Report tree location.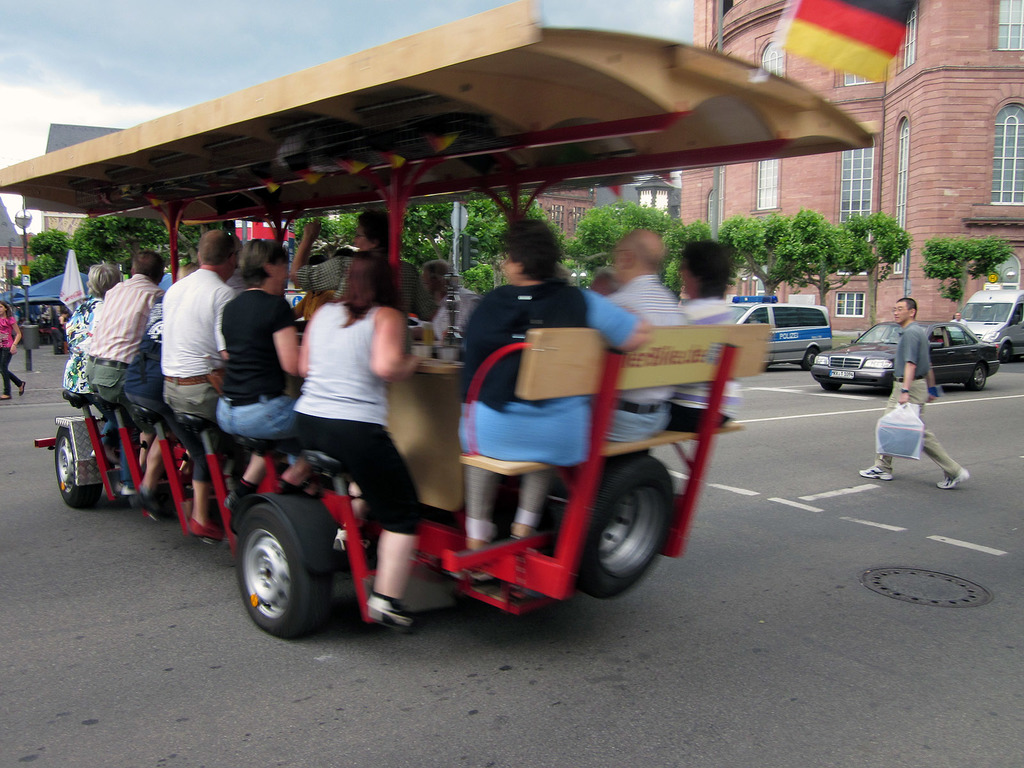
Report: 920, 237, 1012, 320.
